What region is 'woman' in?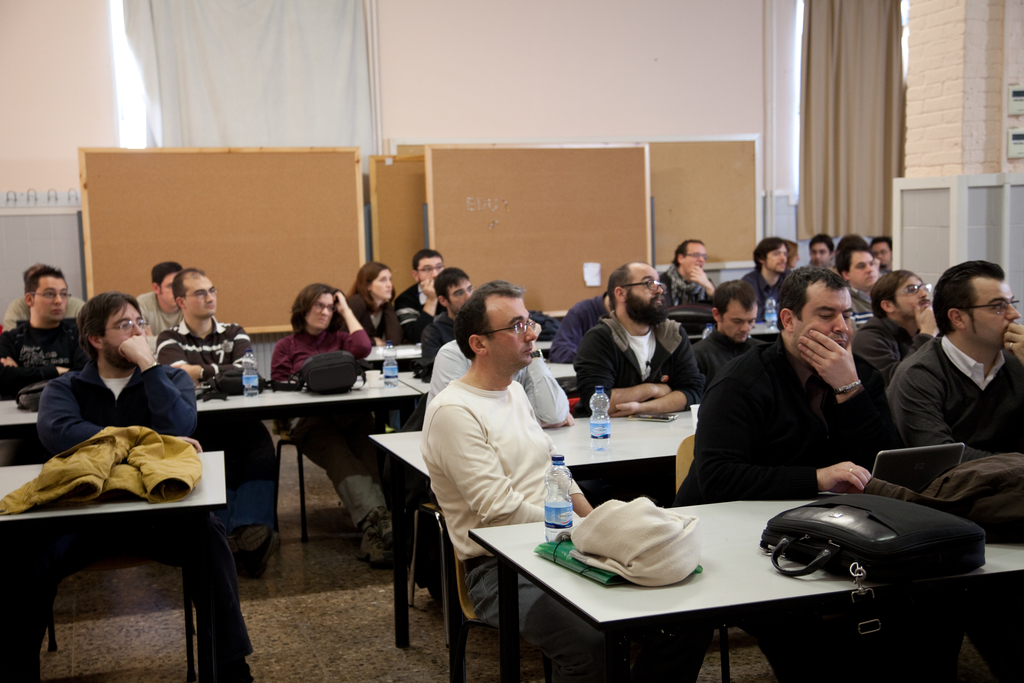
Rect(271, 284, 397, 576).
